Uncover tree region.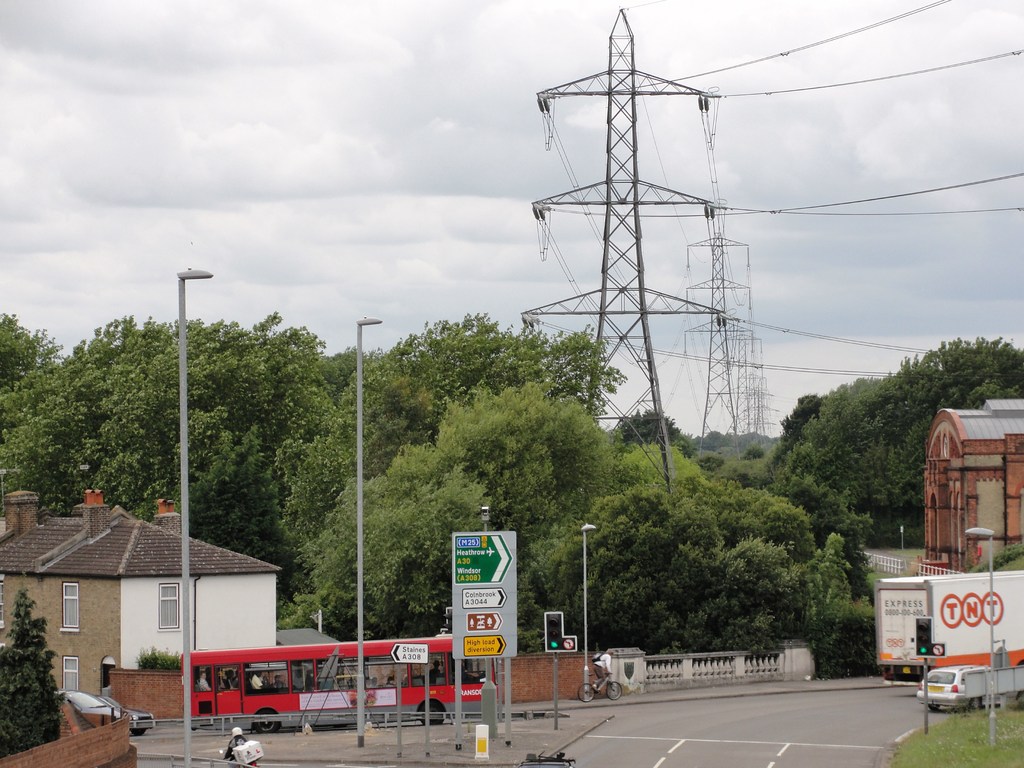
Uncovered: bbox=[609, 447, 695, 502].
